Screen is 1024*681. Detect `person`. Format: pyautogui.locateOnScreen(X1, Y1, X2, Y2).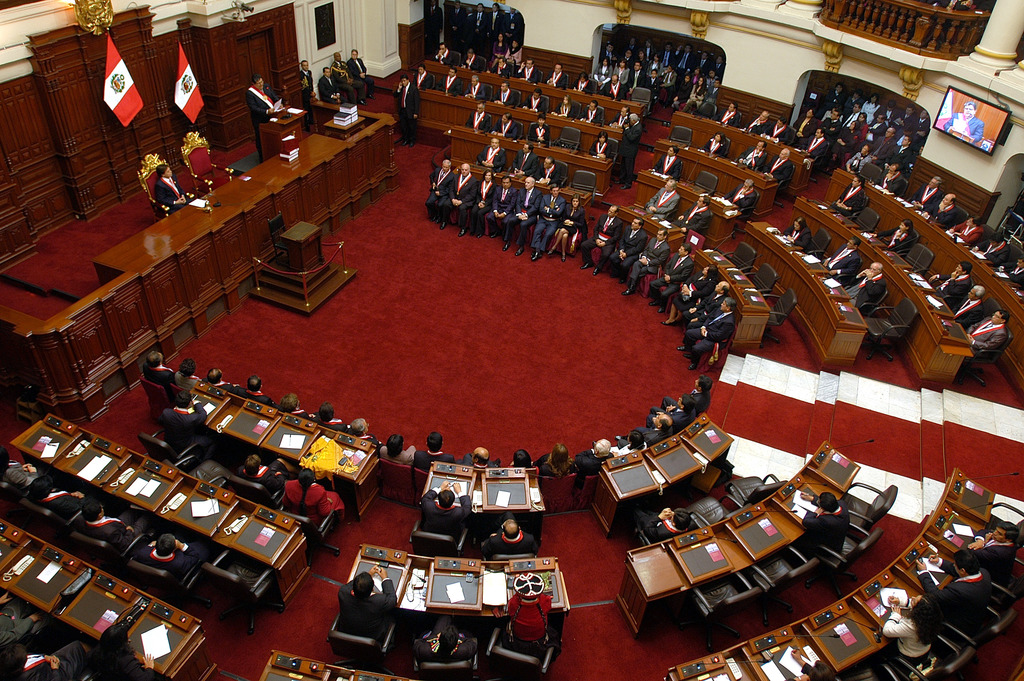
pyautogui.locateOnScreen(506, 575, 557, 657).
